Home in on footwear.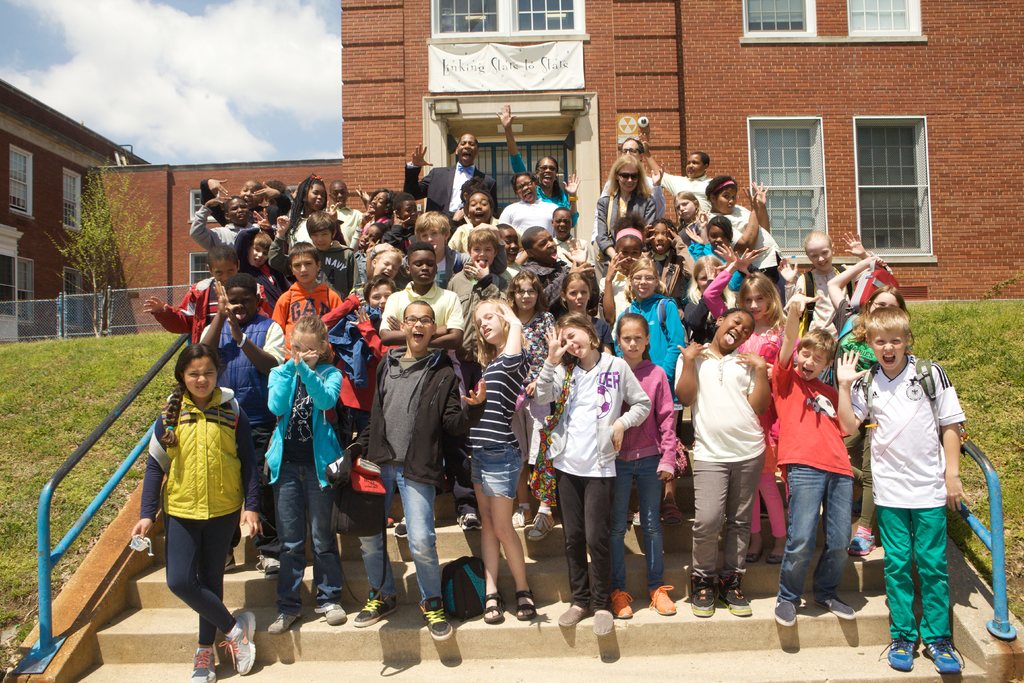
Homed in at 621:504:643:531.
